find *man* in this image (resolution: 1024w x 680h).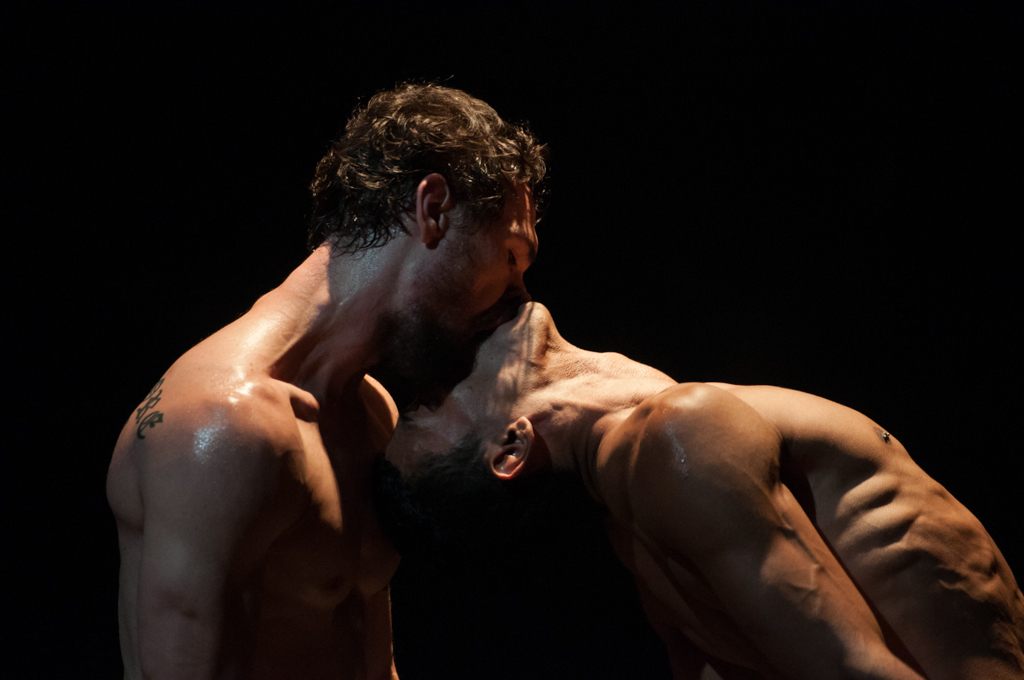
rect(104, 80, 545, 679).
